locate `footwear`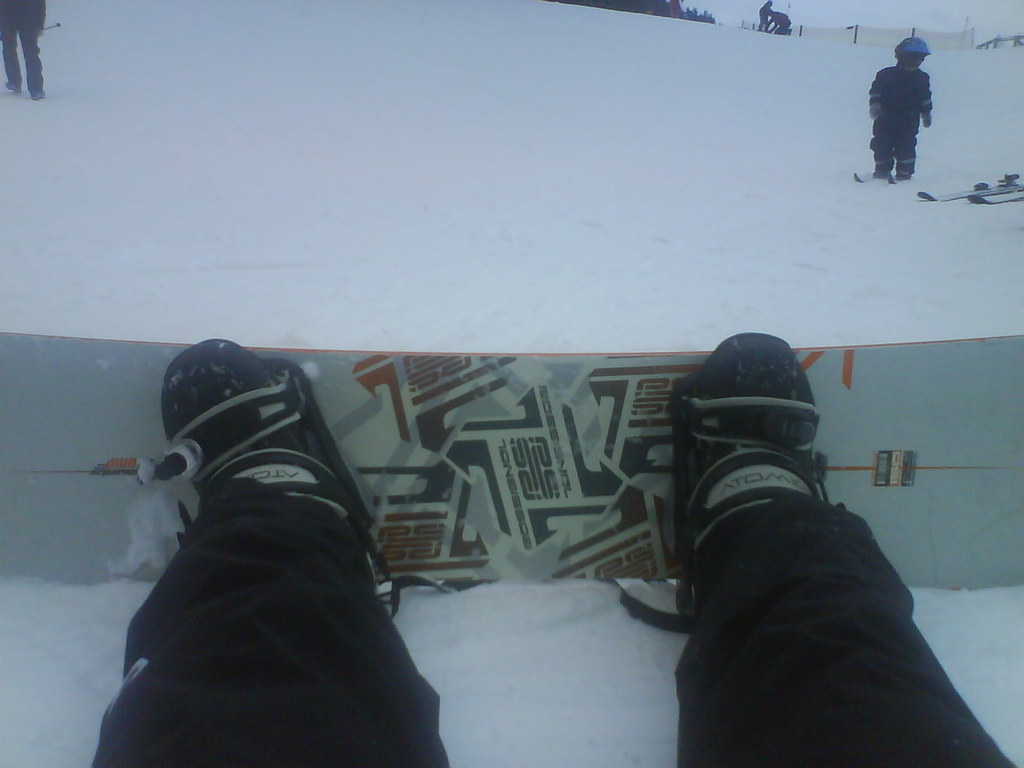
(x1=682, y1=343, x2=853, y2=589)
